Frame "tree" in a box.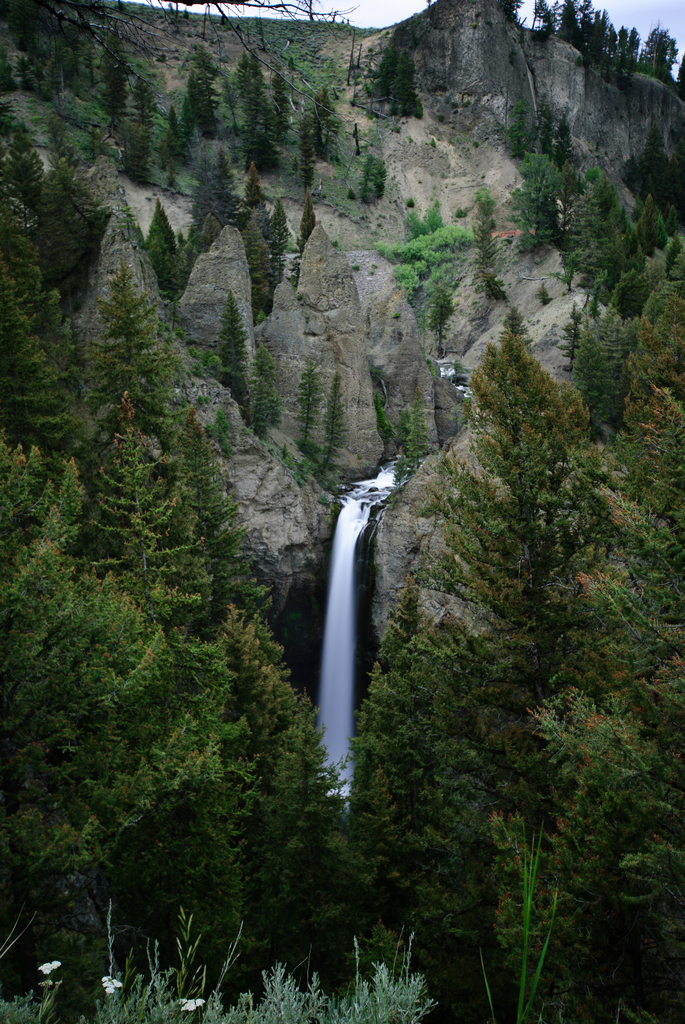
BBox(169, 104, 193, 155).
